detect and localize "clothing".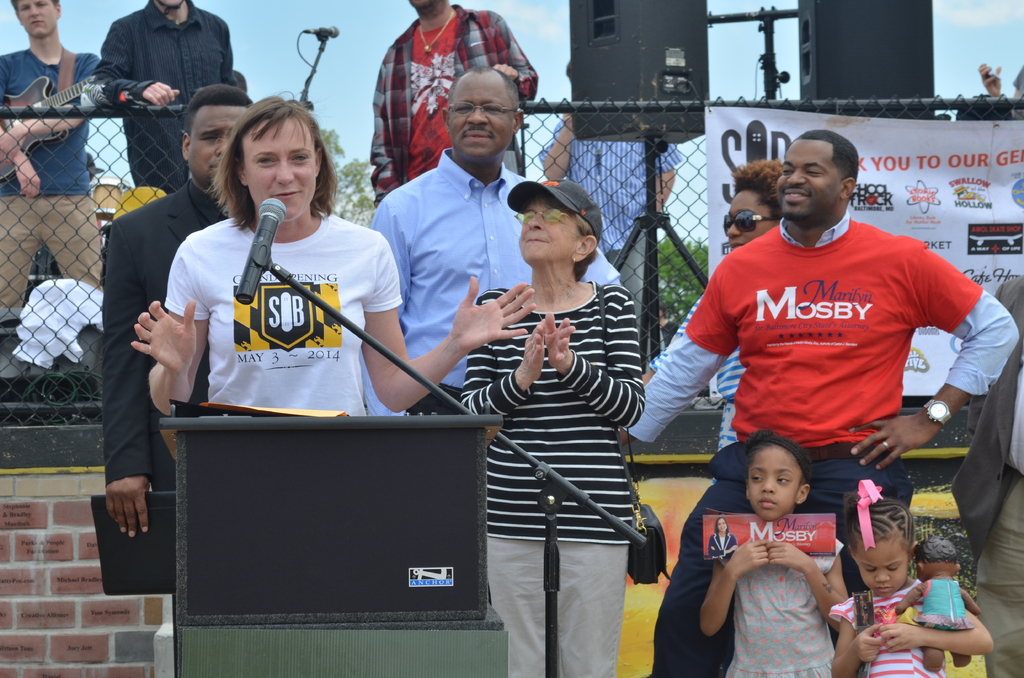
Localized at left=99, top=175, right=241, bottom=489.
